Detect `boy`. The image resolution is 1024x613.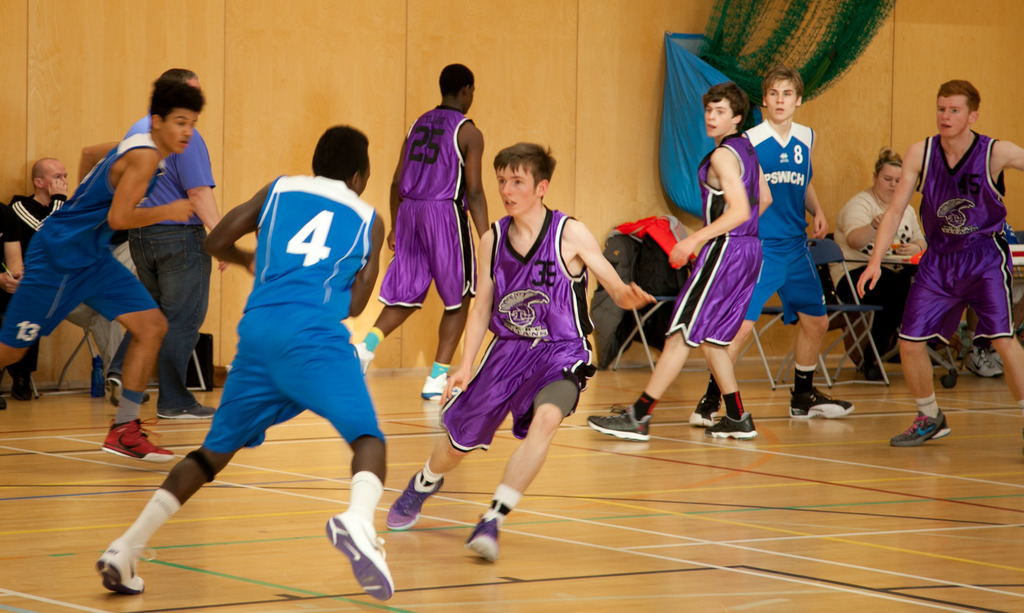
x1=385, y1=142, x2=659, y2=560.
